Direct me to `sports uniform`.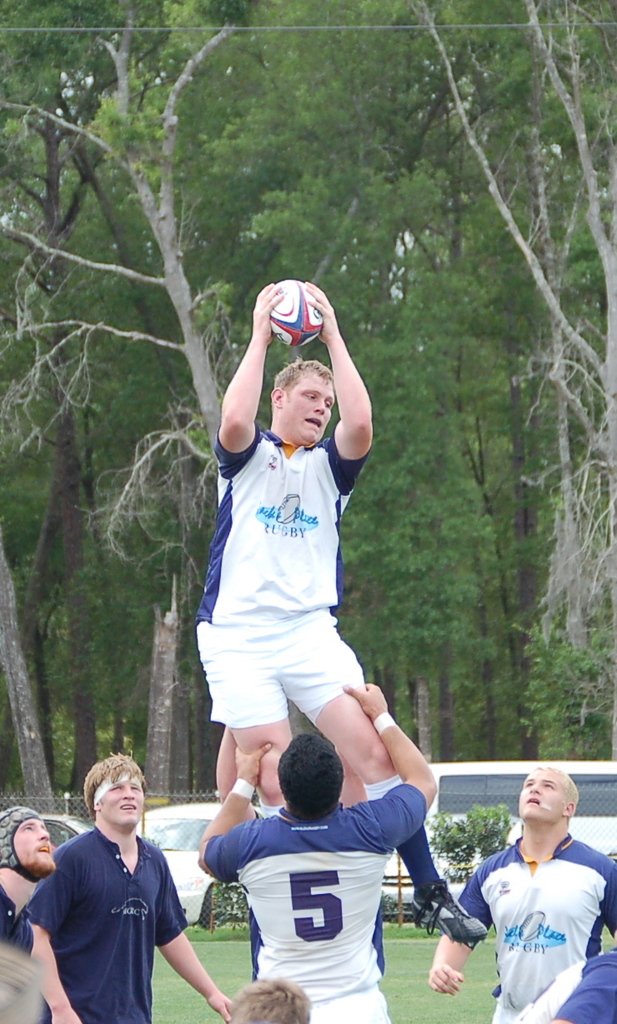
Direction: x1=197, y1=775, x2=442, y2=1023.
